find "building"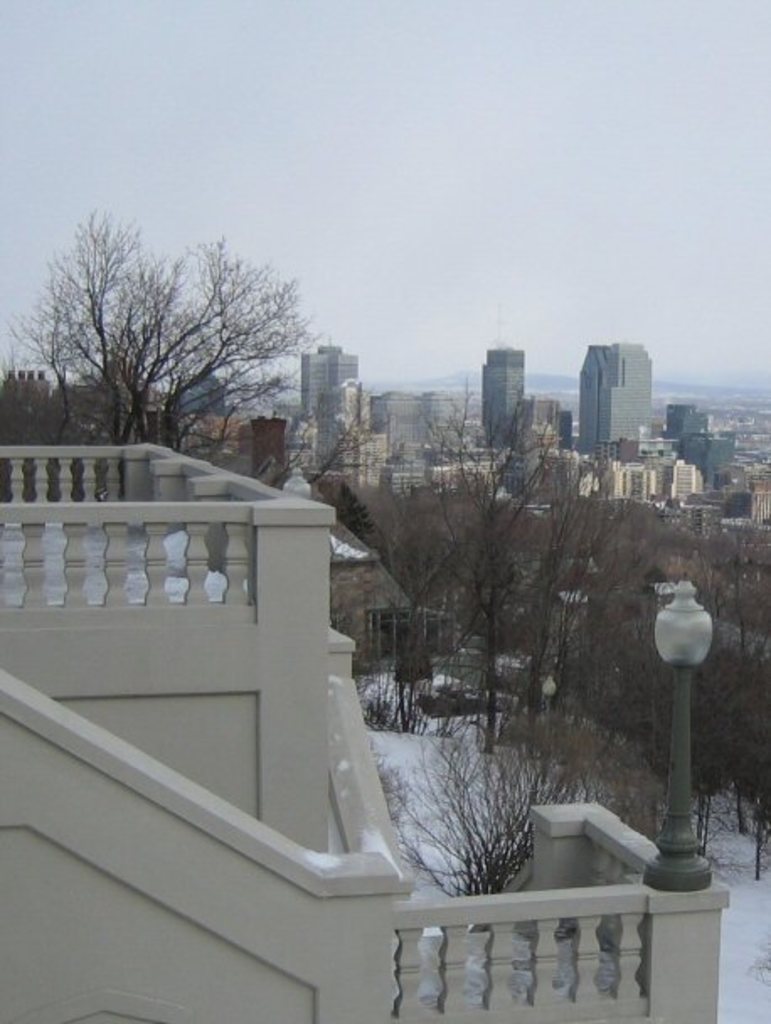
(3,404,756,1022)
